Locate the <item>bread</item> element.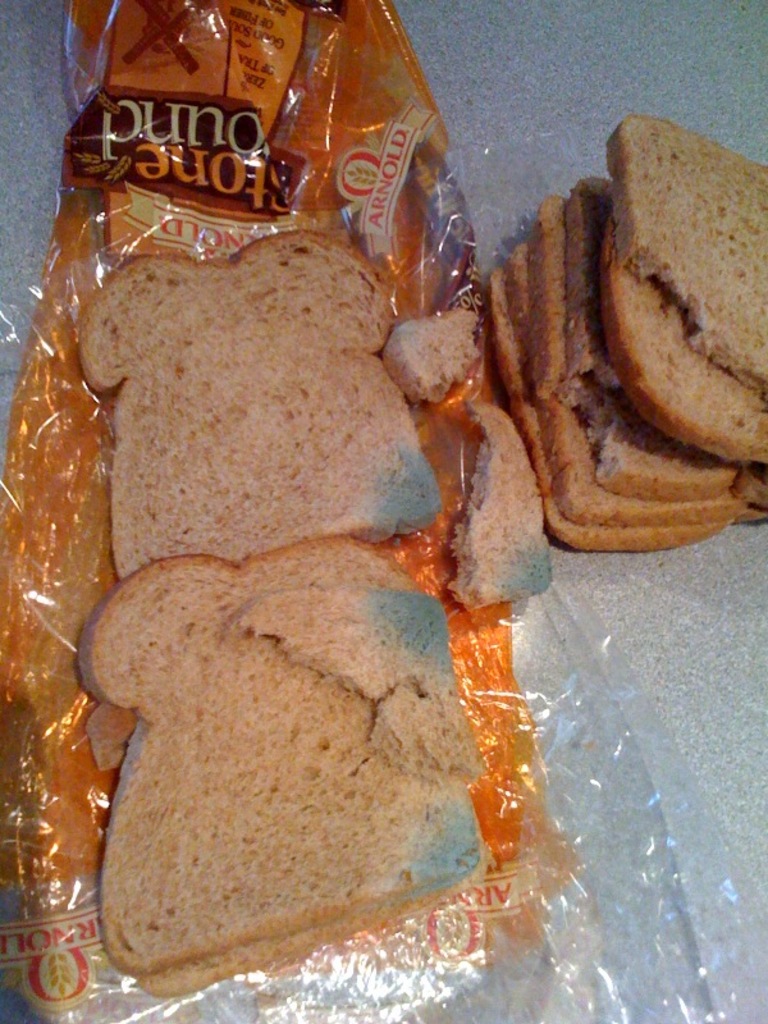
Element bbox: bbox(381, 300, 480, 406).
